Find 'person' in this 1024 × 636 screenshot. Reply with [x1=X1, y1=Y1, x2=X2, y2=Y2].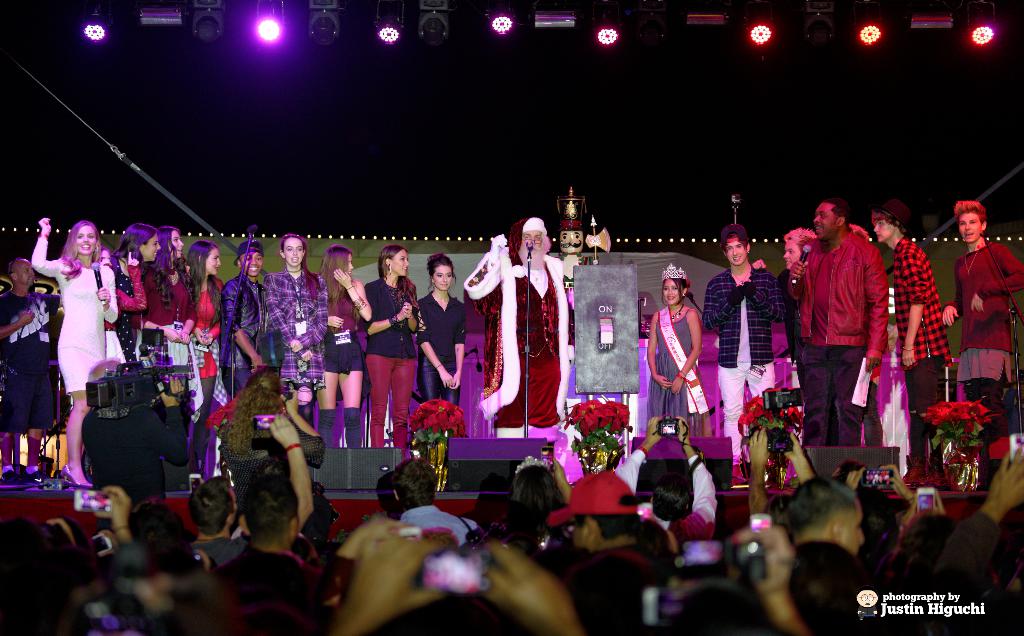
[x1=412, y1=249, x2=465, y2=438].
